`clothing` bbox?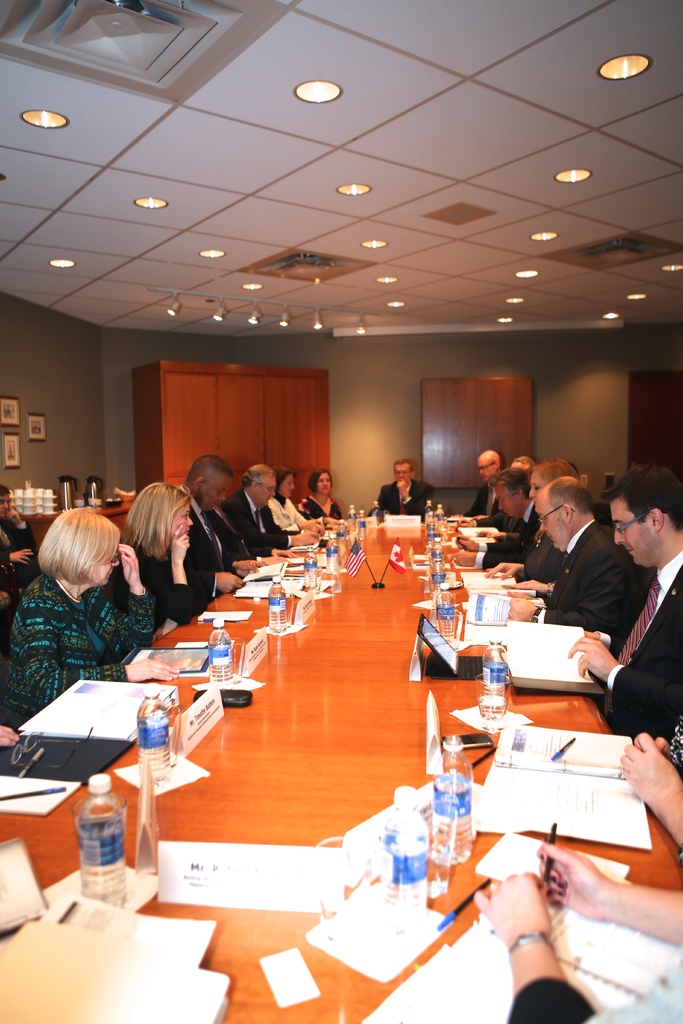
<region>577, 541, 682, 730</region>
